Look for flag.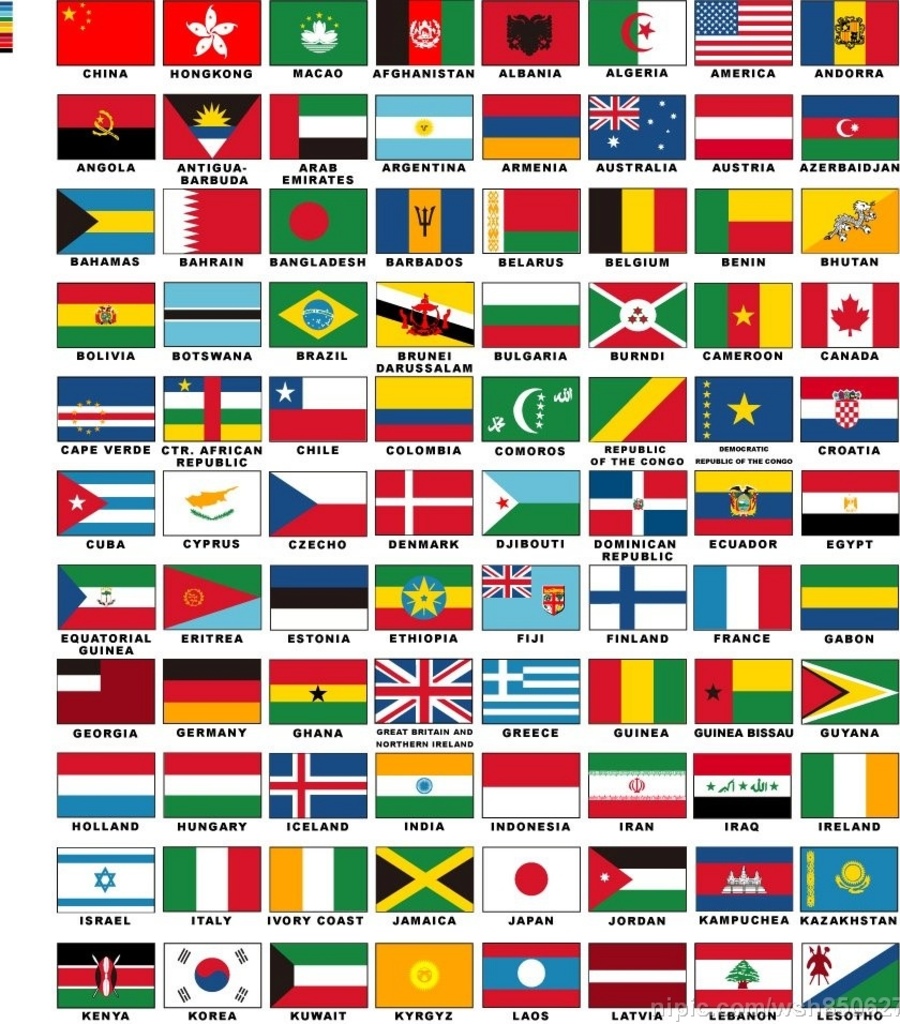
Found: (x1=483, y1=284, x2=580, y2=347).
